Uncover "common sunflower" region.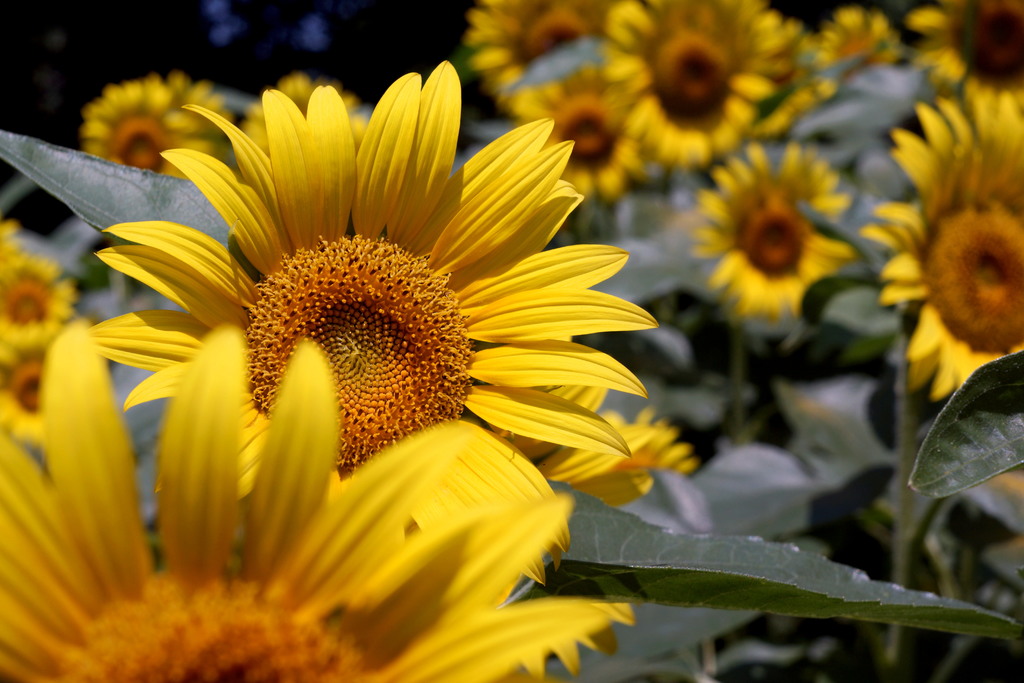
Uncovered: left=0, top=329, right=629, bottom=678.
